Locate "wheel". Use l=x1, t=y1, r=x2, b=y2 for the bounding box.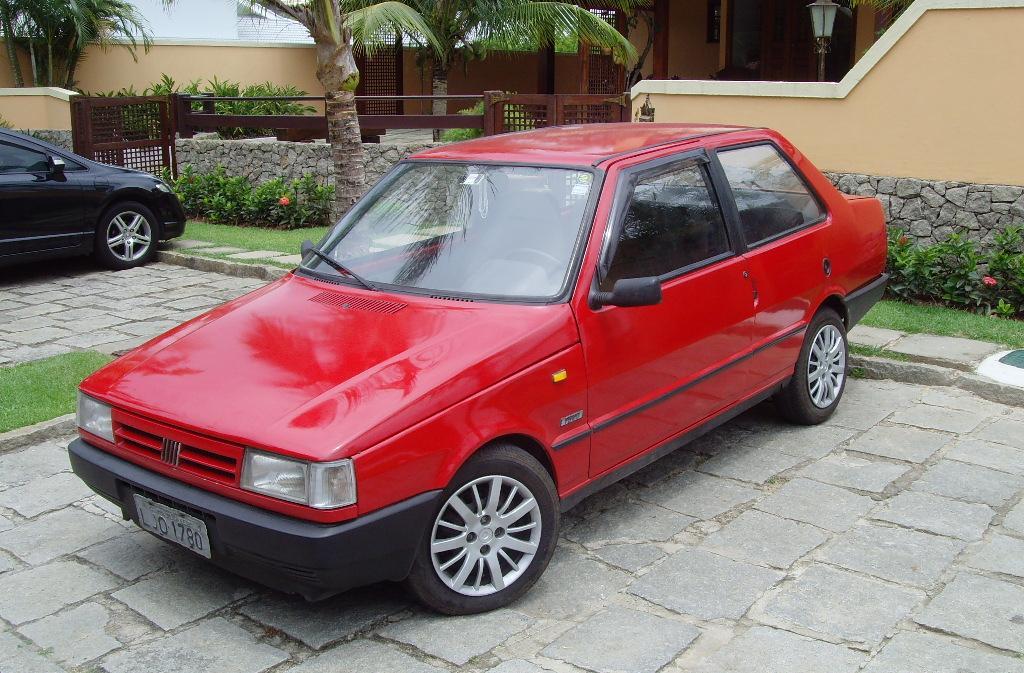
l=102, t=205, r=163, b=269.
